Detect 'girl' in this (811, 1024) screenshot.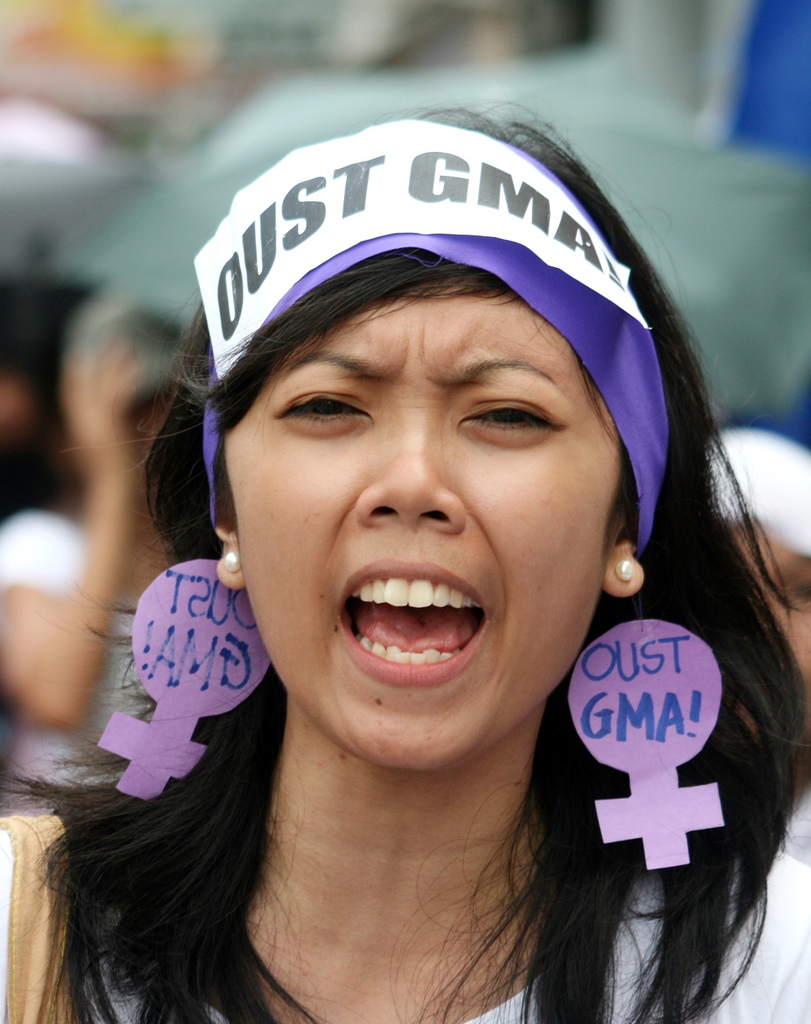
Detection: Rect(0, 107, 810, 1023).
